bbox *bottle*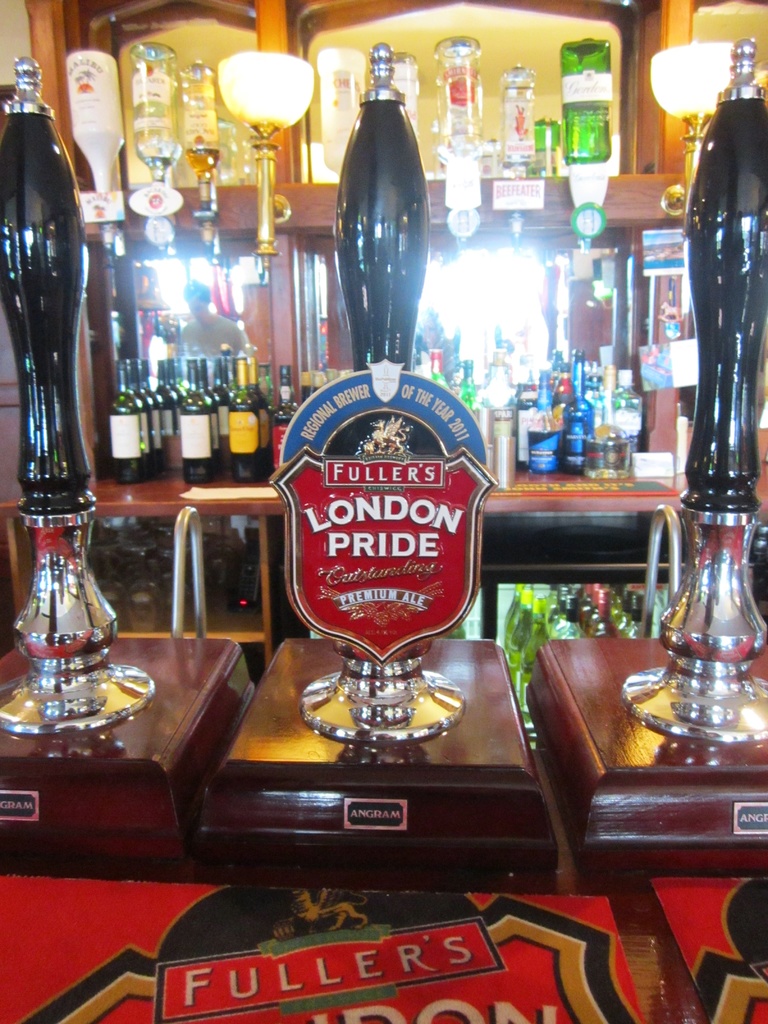
x1=392 y1=48 x2=419 y2=127
